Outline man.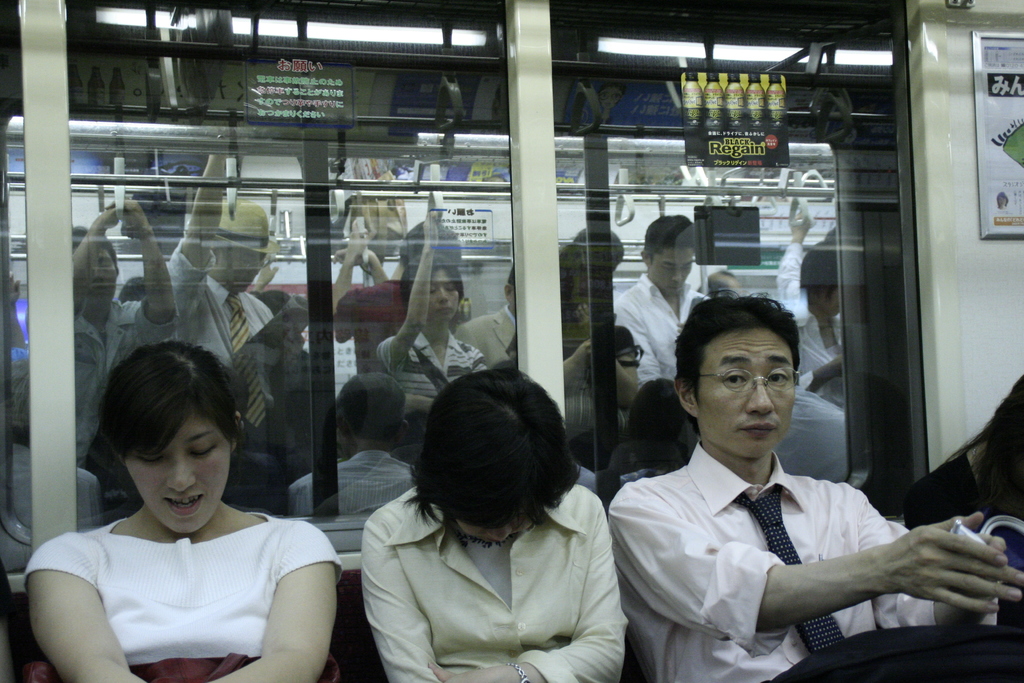
Outline: {"left": 618, "top": 216, "right": 709, "bottom": 381}.
